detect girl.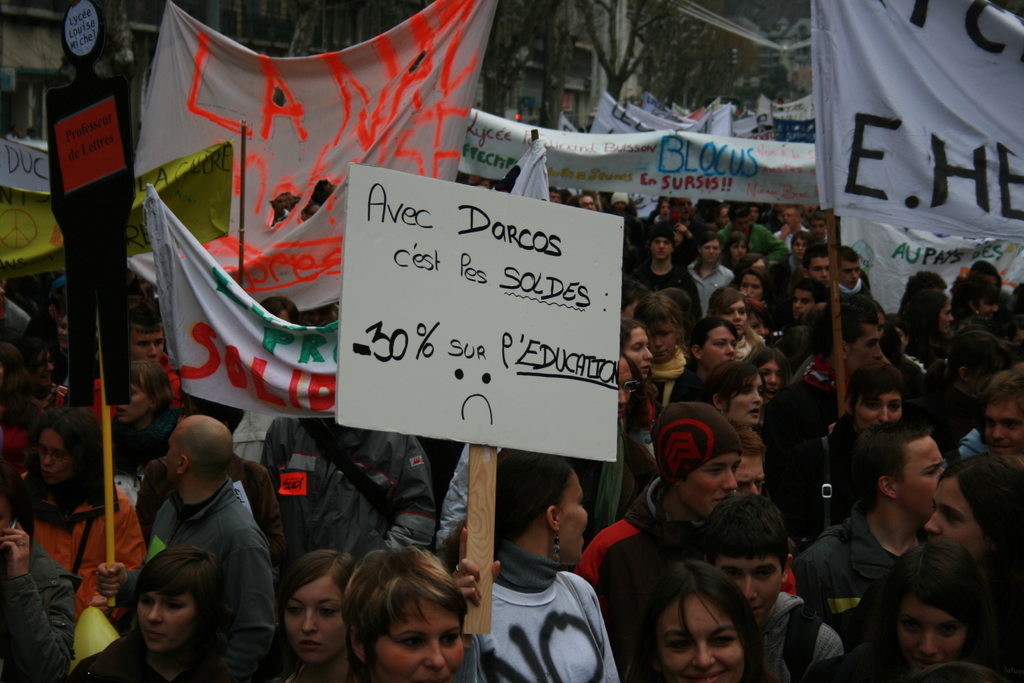
Detected at x1=627 y1=315 x2=666 y2=413.
